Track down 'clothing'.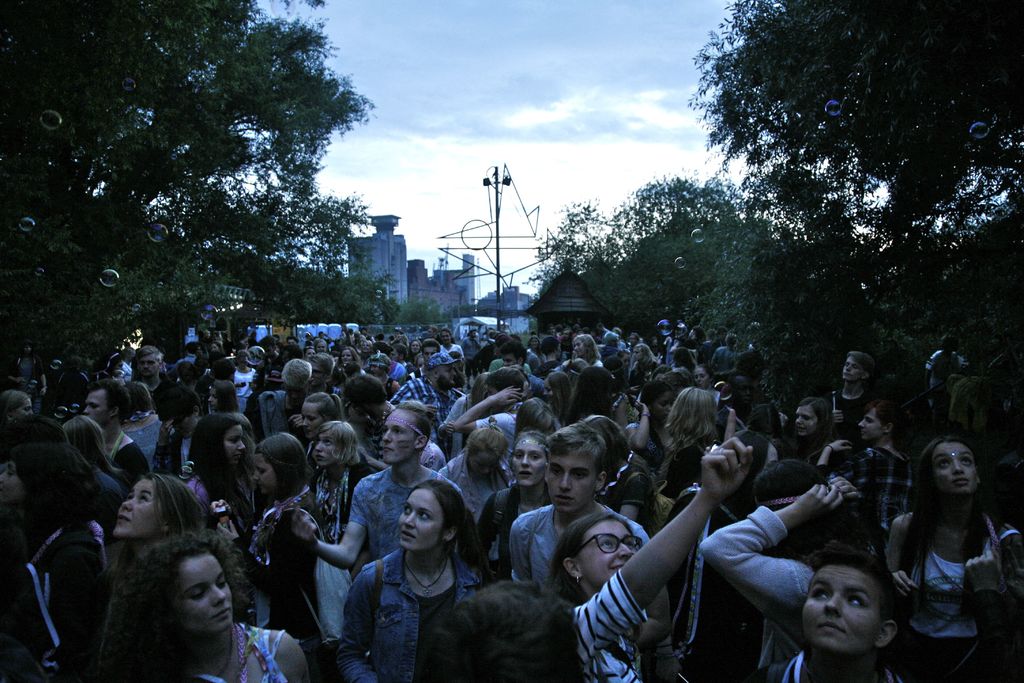
Tracked to detection(109, 434, 152, 482).
